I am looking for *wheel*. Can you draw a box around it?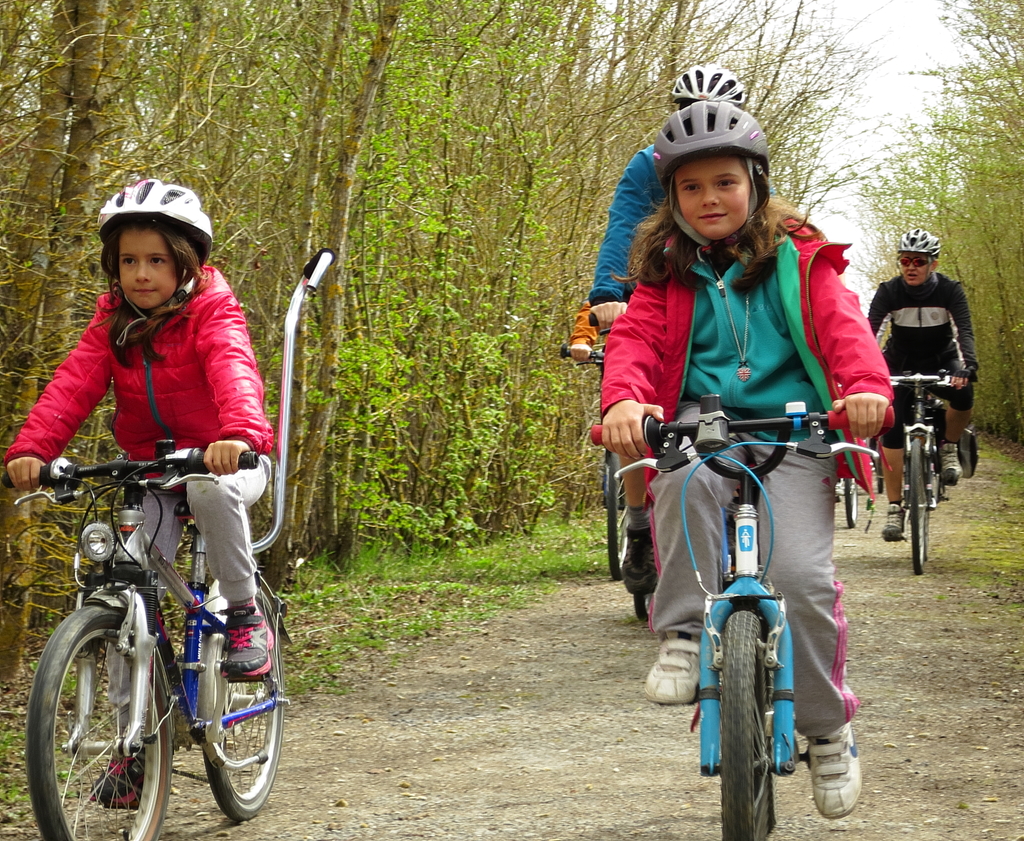
Sure, the bounding box is region(22, 610, 157, 834).
